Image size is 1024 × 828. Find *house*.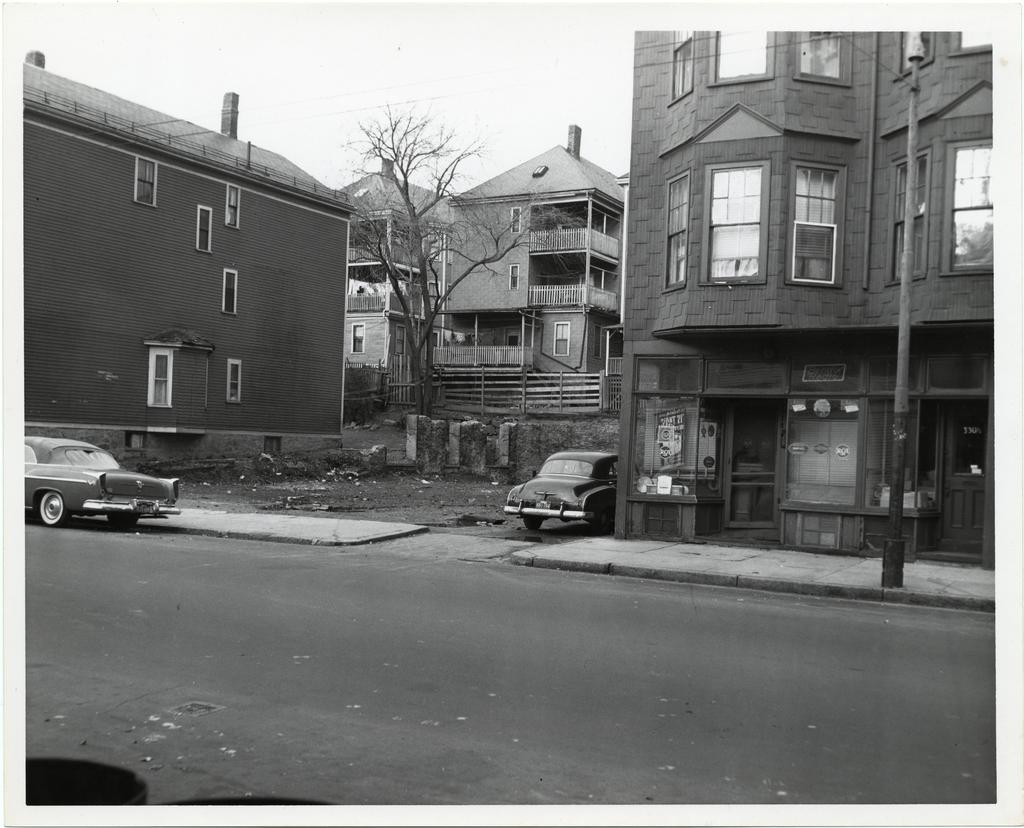
(609, 22, 995, 571).
